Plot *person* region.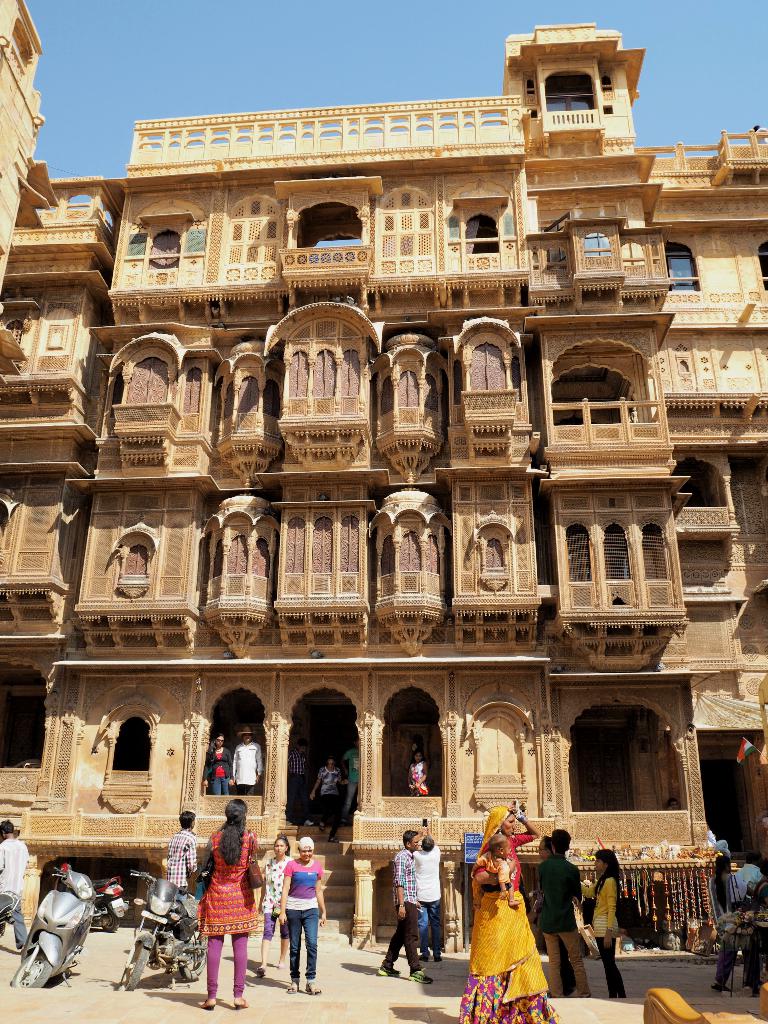
Plotted at [left=205, top=798, right=260, bottom=1008].
